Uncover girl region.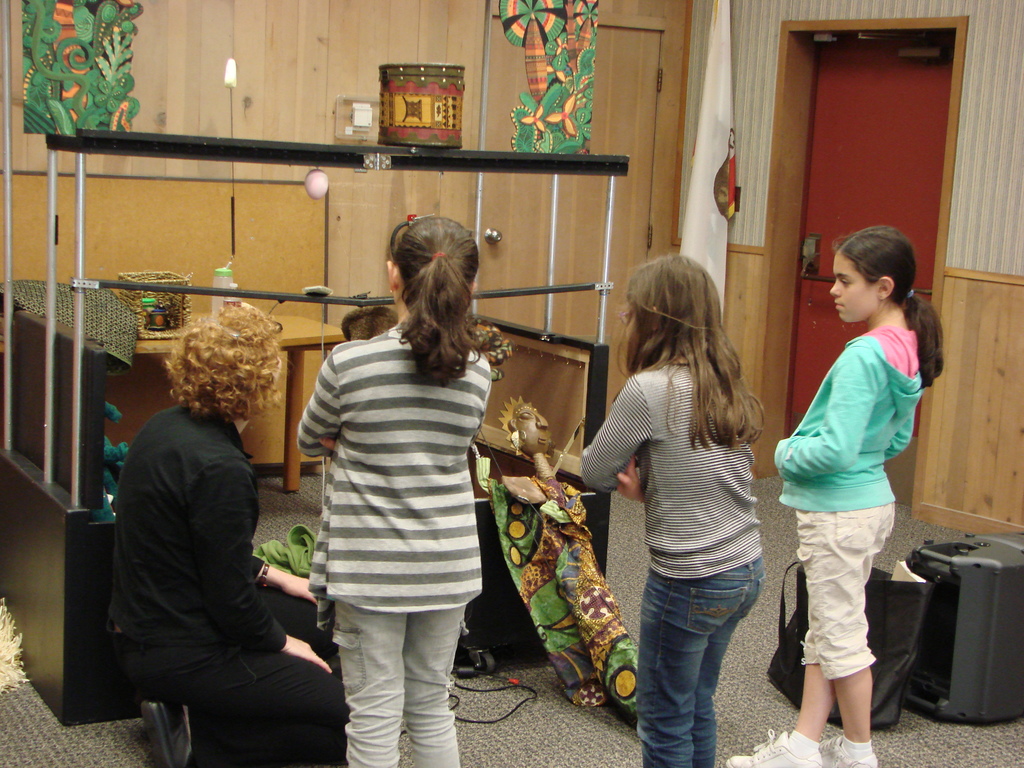
Uncovered: l=579, t=252, r=767, b=767.
